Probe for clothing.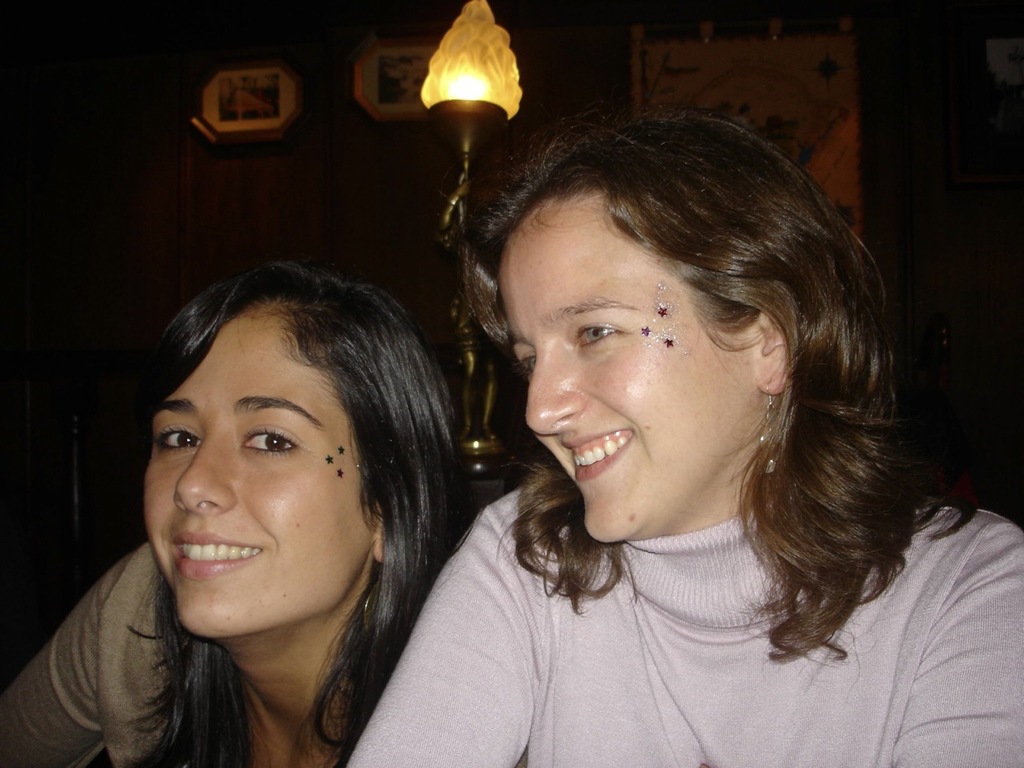
Probe result: bbox(350, 389, 961, 751).
